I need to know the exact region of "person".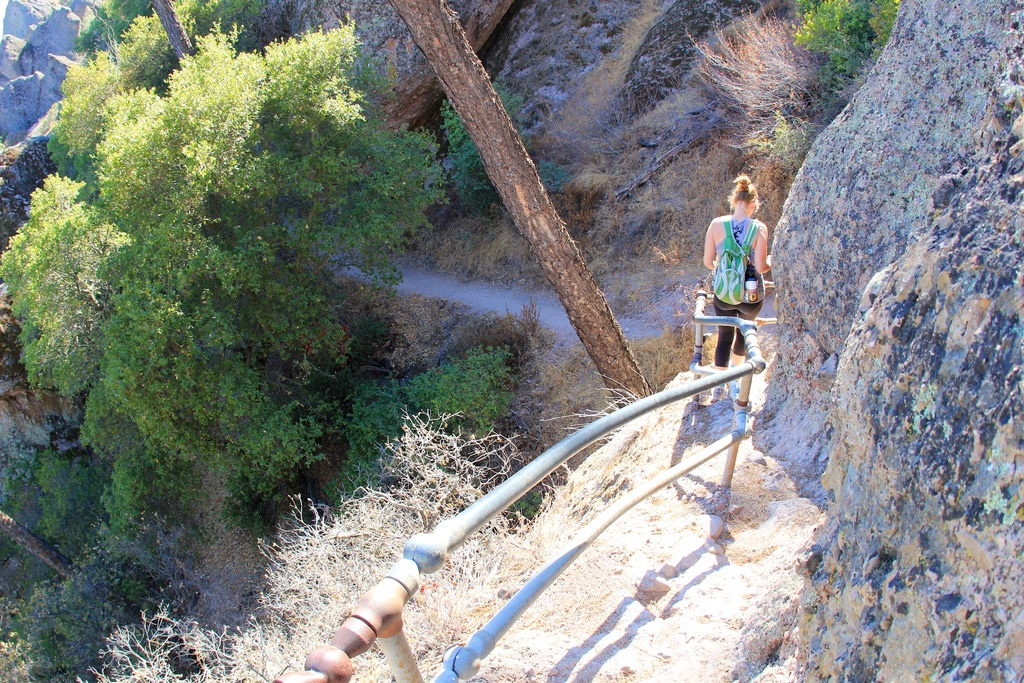
Region: <region>707, 168, 781, 381</region>.
